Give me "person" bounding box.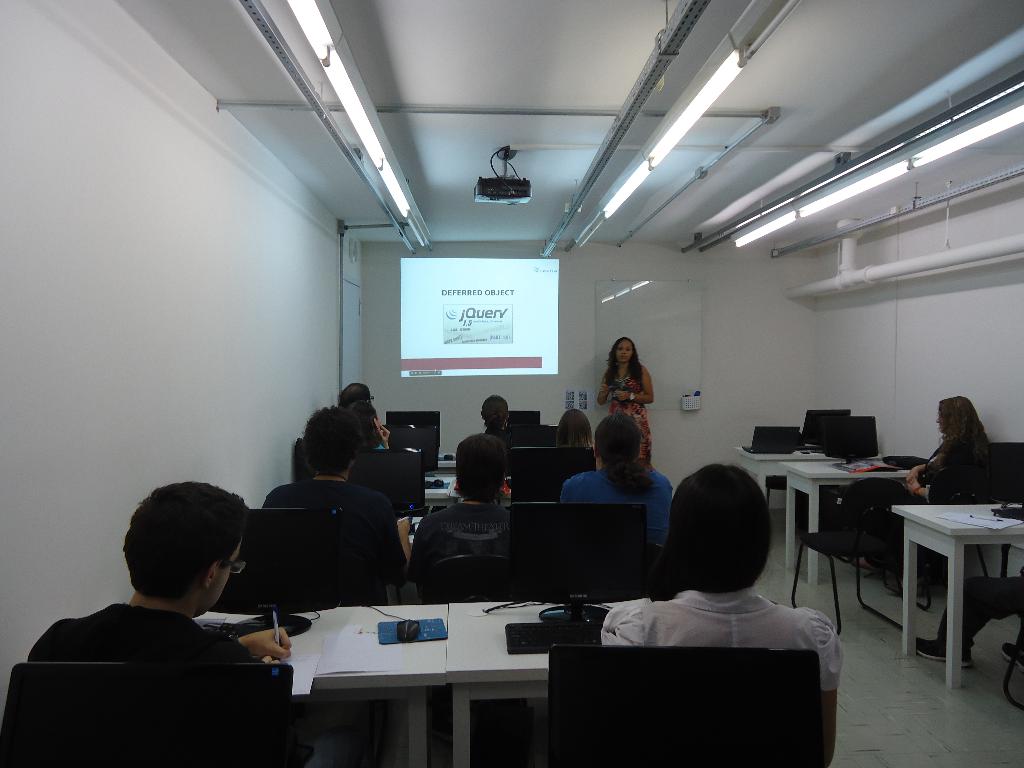
<bbox>596, 337, 660, 465</bbox>.
